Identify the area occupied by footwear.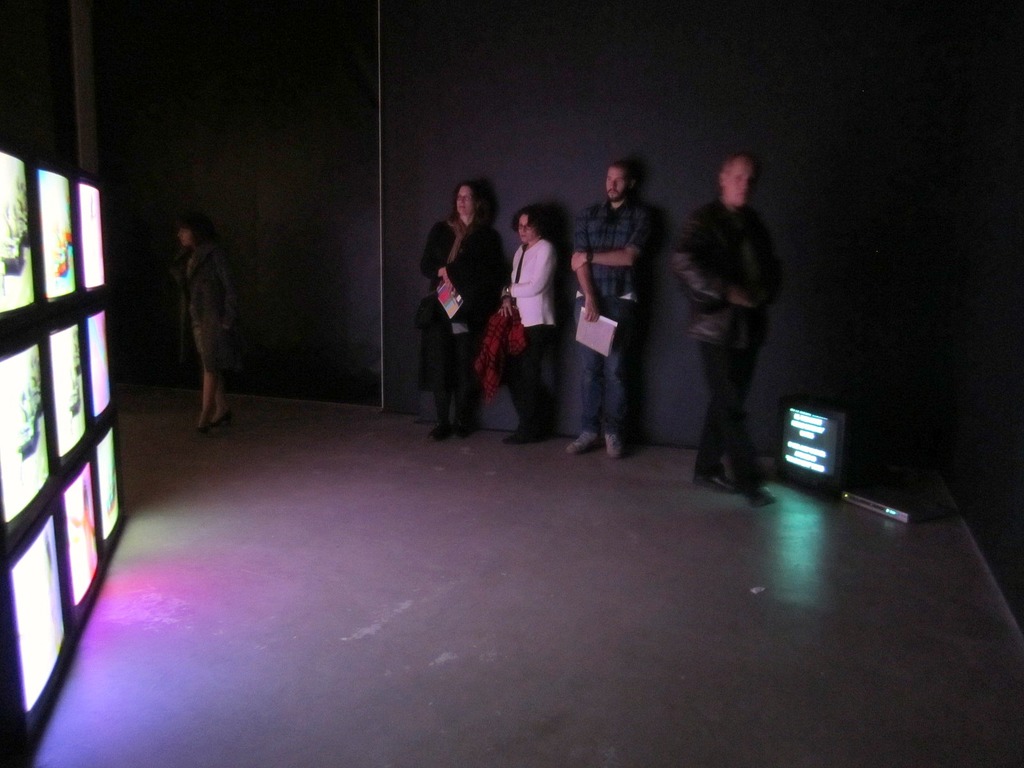
Area: bbox=(748, 477, 778, 511).
